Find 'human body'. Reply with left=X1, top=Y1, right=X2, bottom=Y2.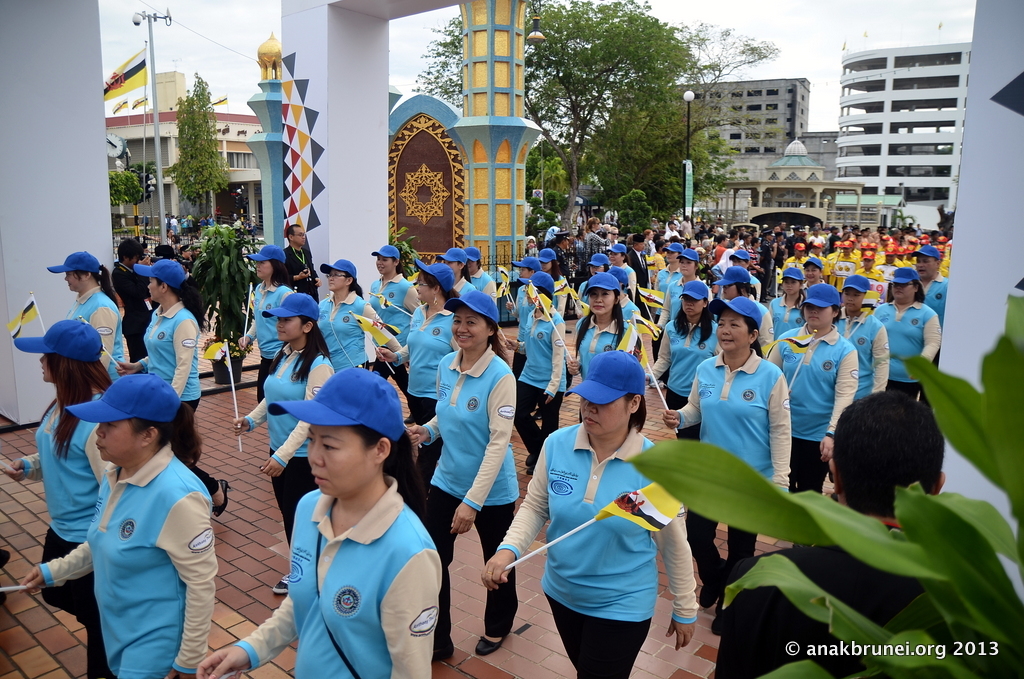
left=654, top=355, right=795, bottom=622.
